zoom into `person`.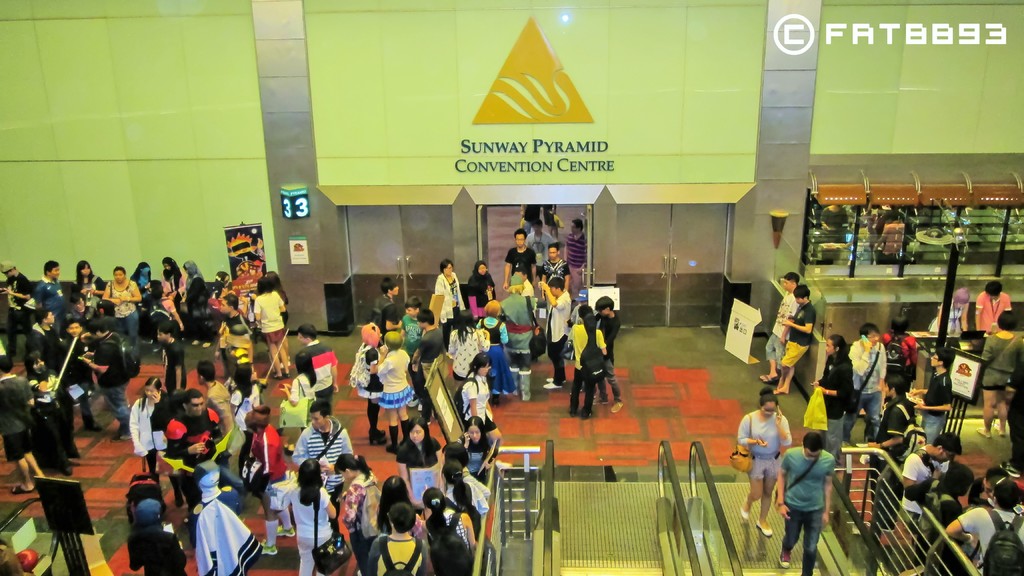
Zoom target: crop(376, 272, 412, 321).
